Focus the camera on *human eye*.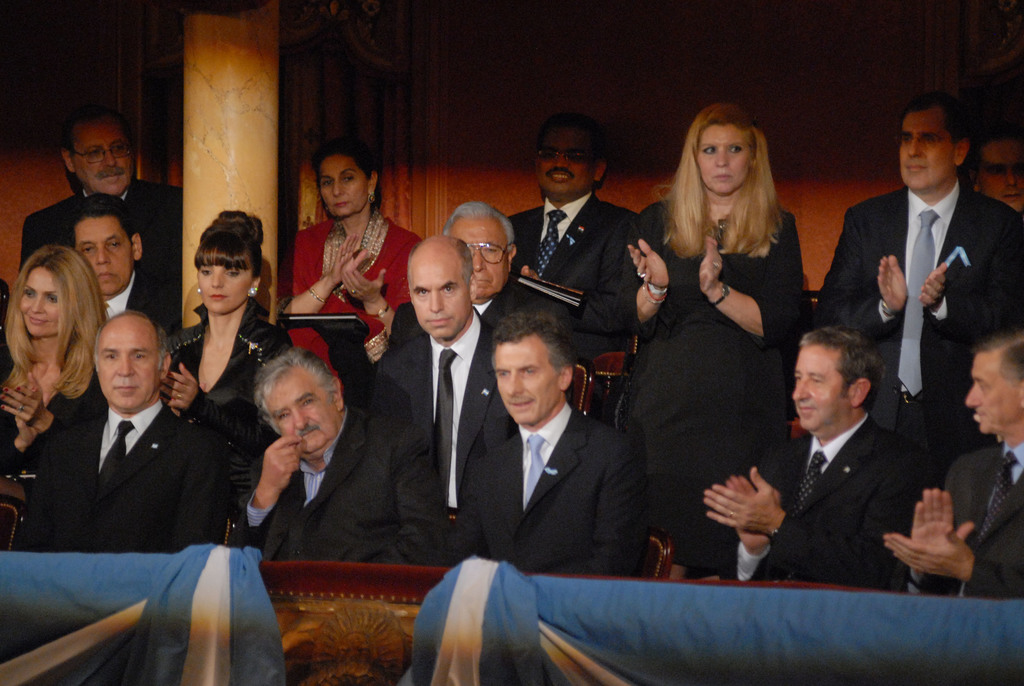
Focus region: x1=343, y1=174, x2=354, y2=185.
